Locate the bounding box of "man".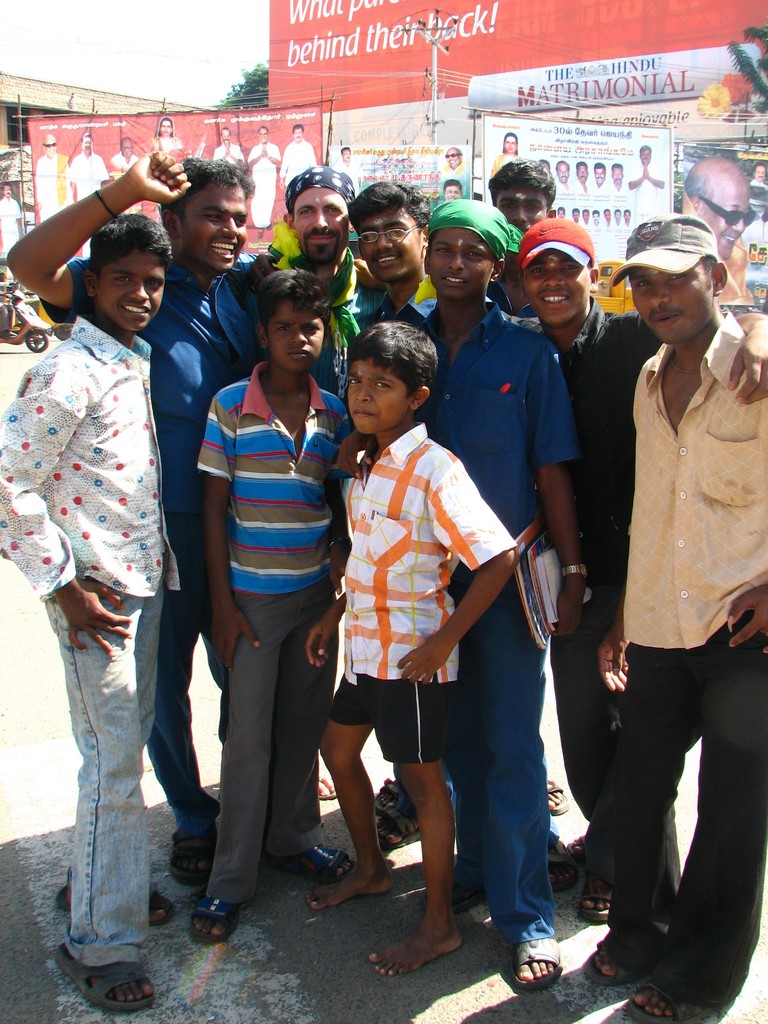
Bounding box: 442, 179, 463, 204.
